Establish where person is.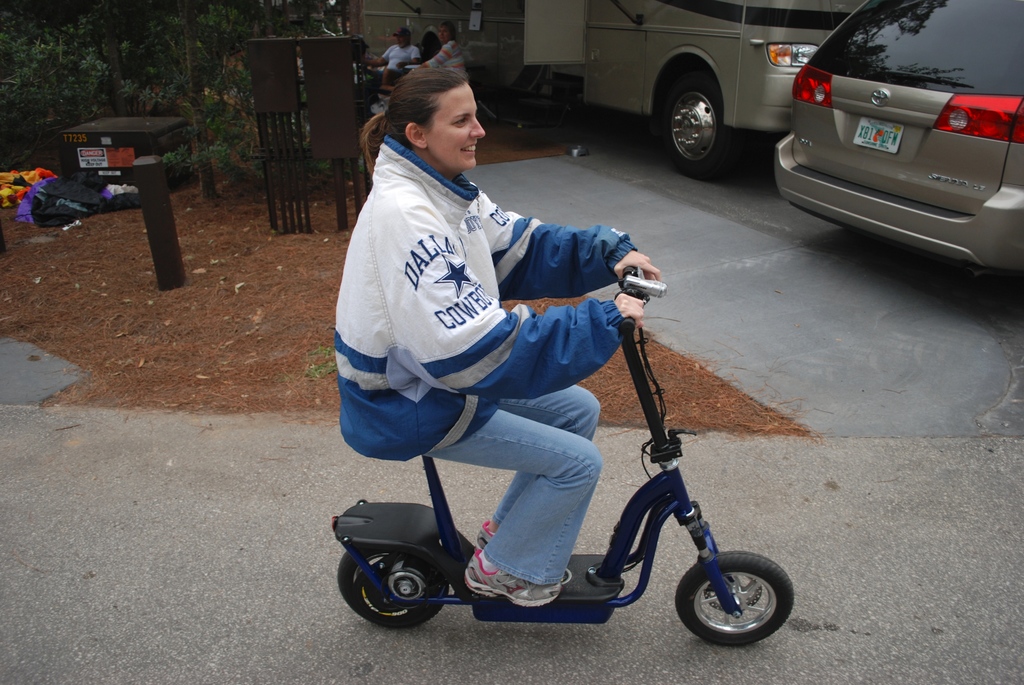
Established at <region>342, 62, 660, 607</region>.
